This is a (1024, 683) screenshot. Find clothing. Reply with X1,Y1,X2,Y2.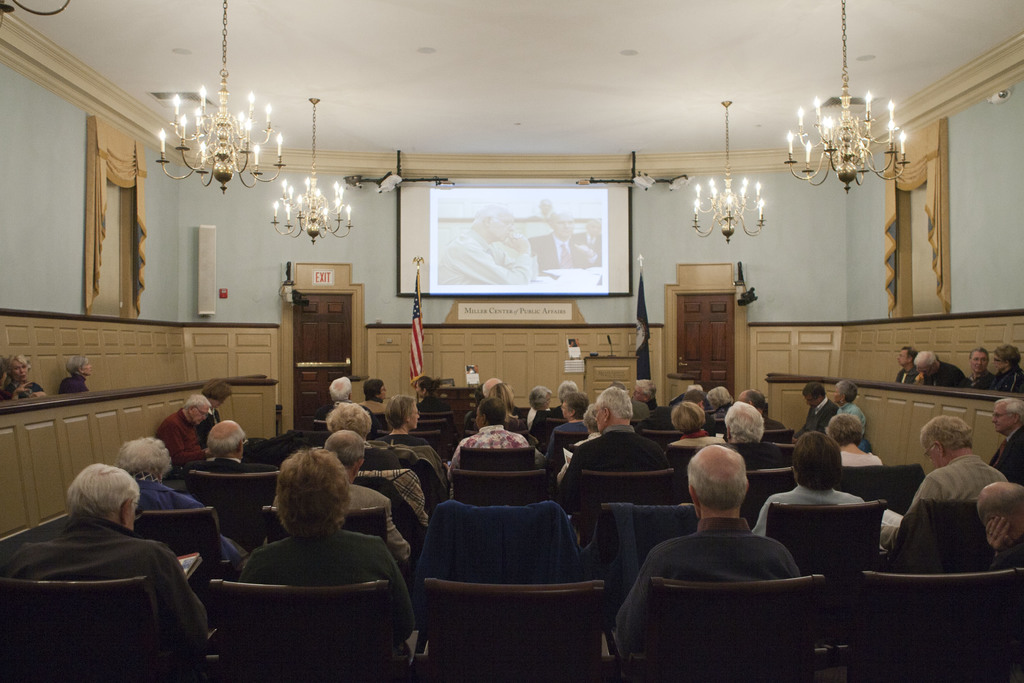
355,470,415,549.
